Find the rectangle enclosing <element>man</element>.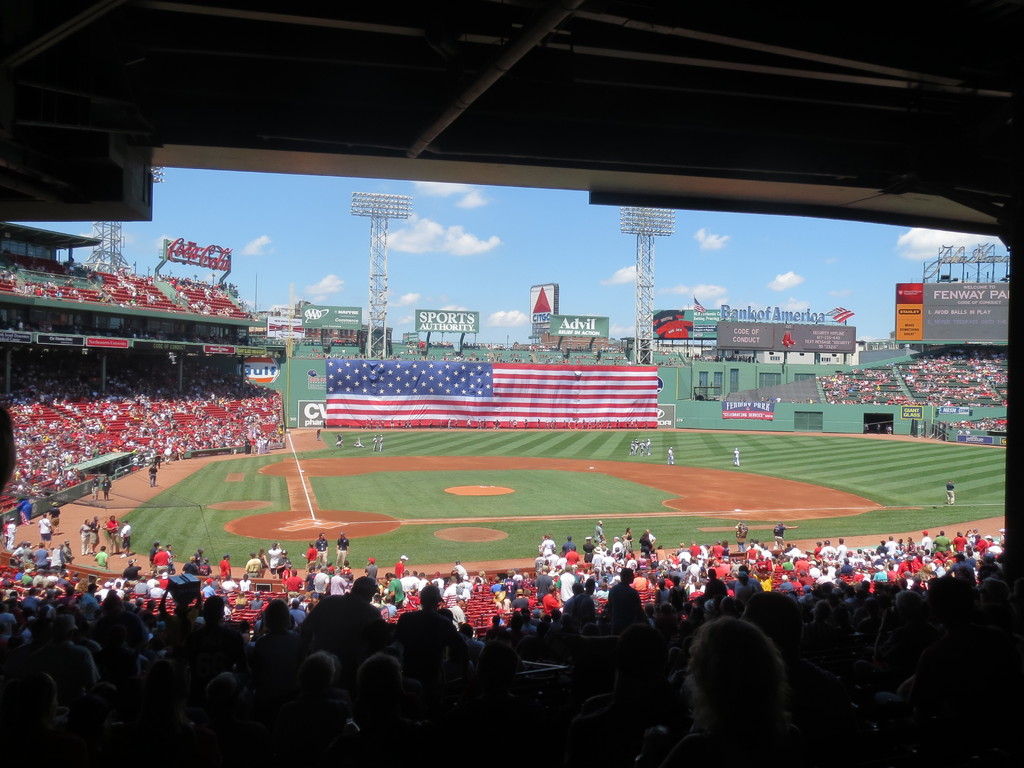
bbox(973, 527, 989, 556).
